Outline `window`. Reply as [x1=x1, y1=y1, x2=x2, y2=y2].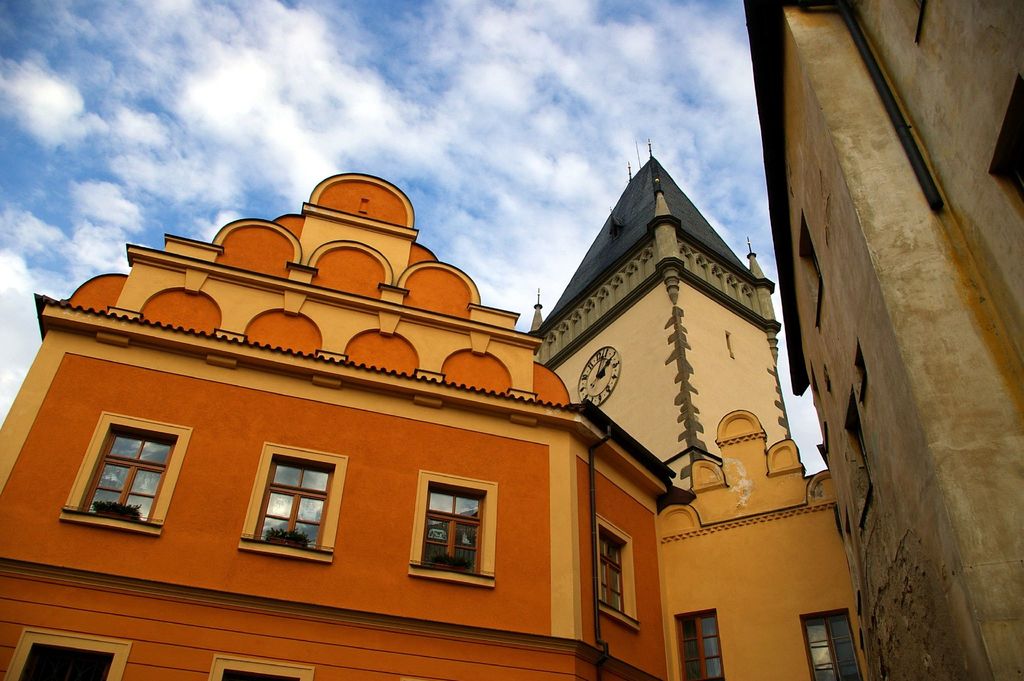
[x1=242, y1=447, x2=341, y2=562].
